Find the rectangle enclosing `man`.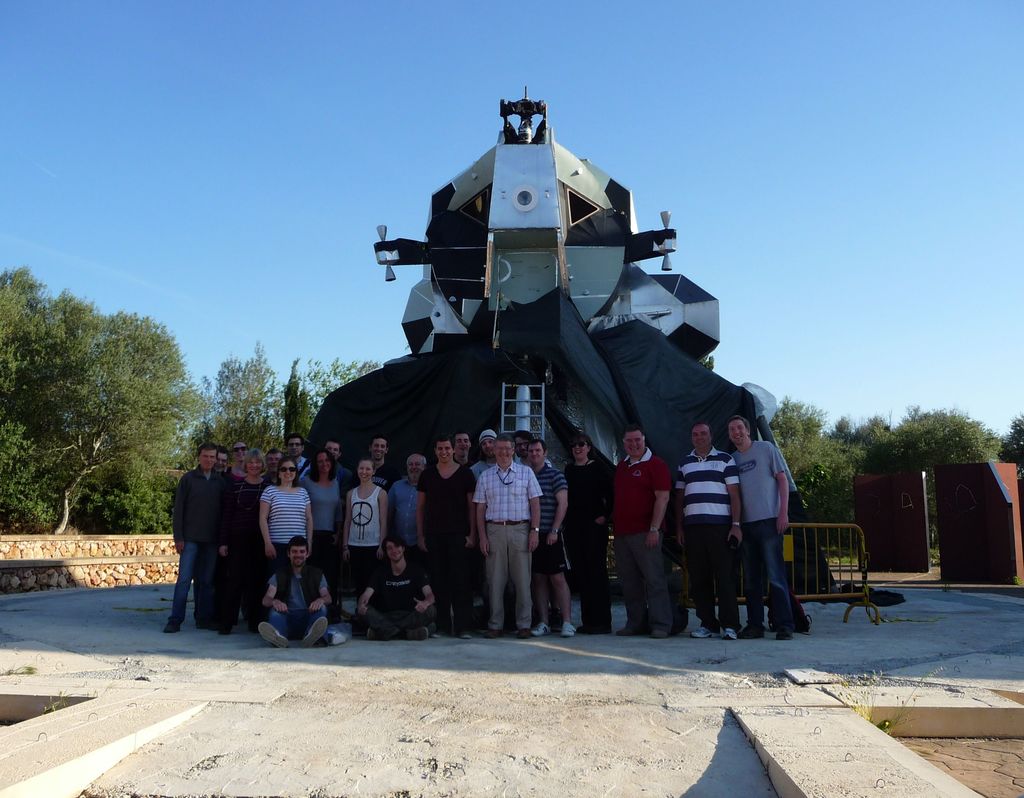
box=[159, 439, 232, 636].
